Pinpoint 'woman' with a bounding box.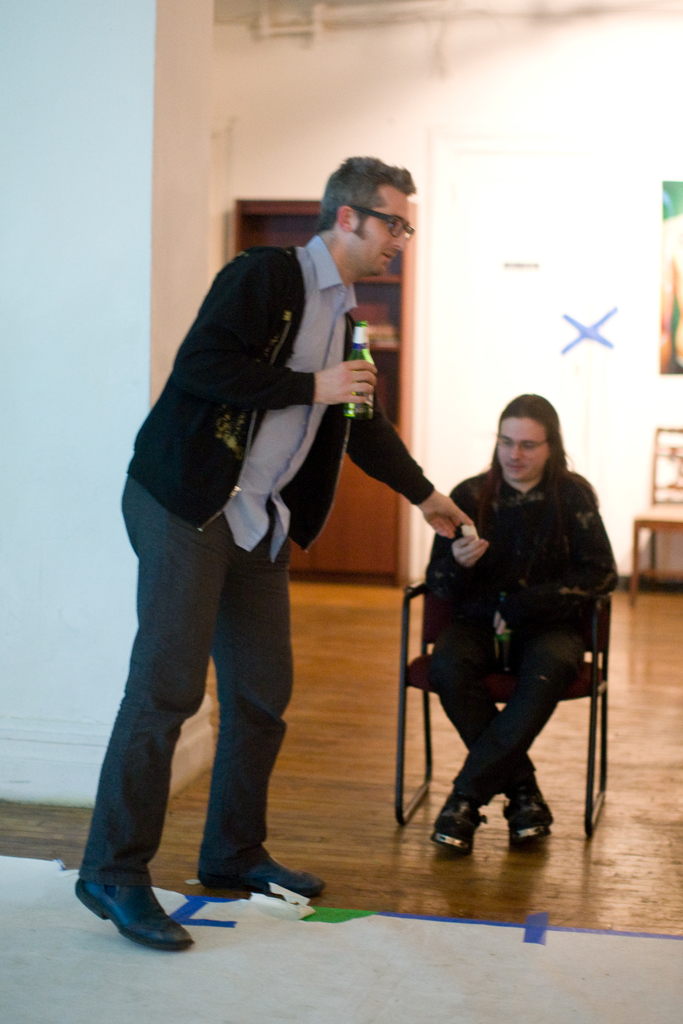
401:379:622:870.
